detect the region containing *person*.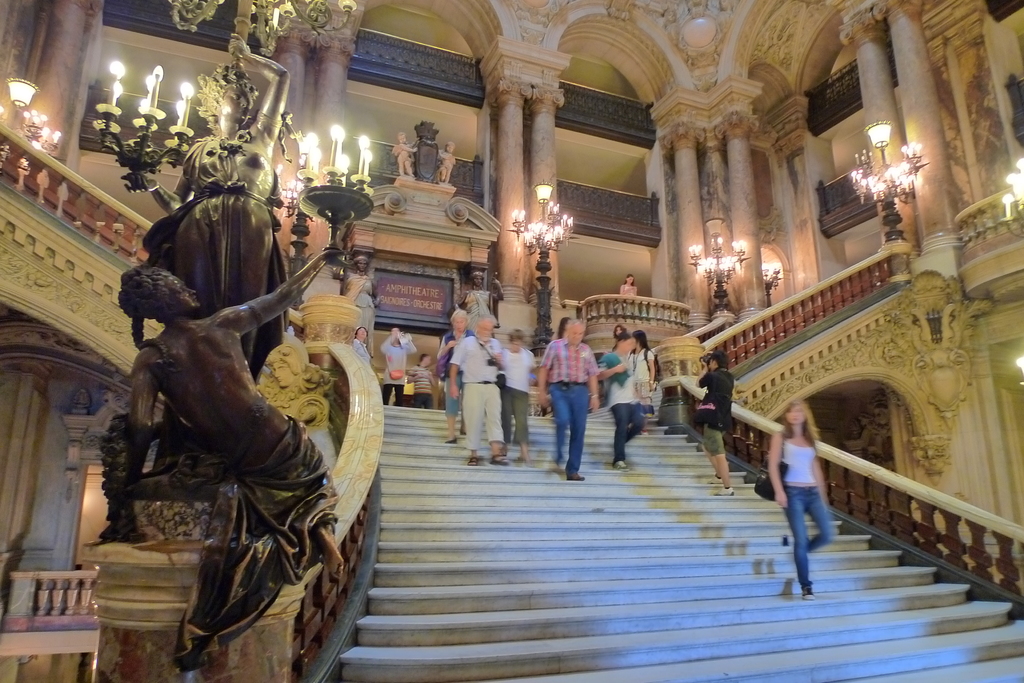
(614, 327, 630, 348).
